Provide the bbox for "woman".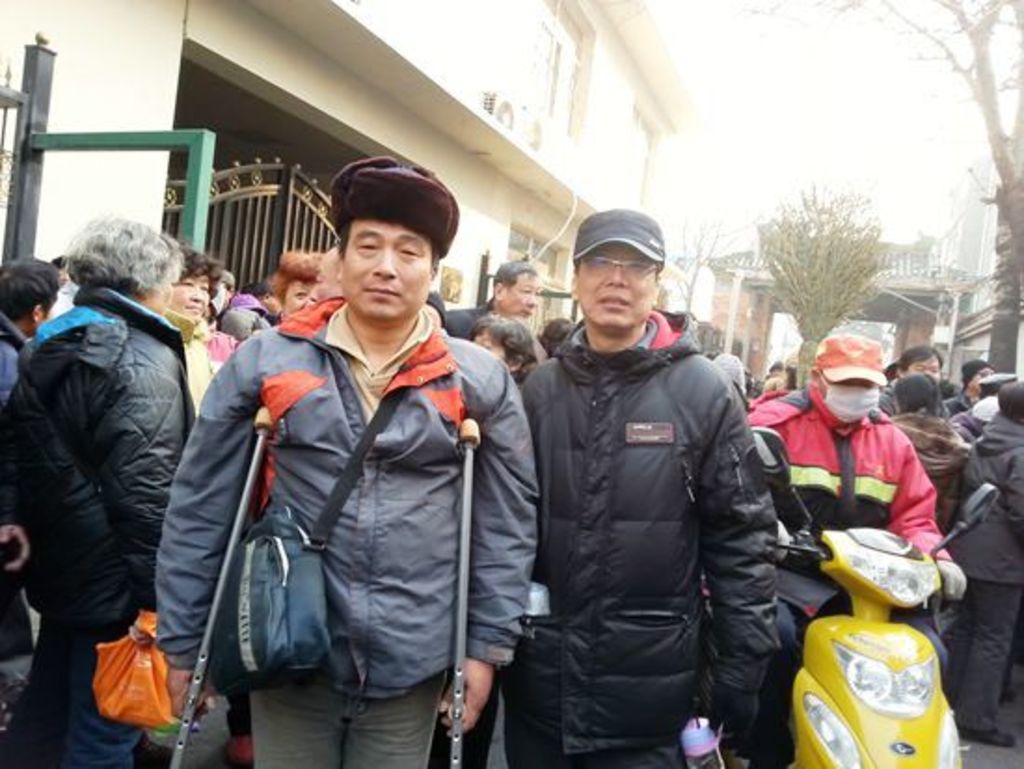
6 173 214 767.
